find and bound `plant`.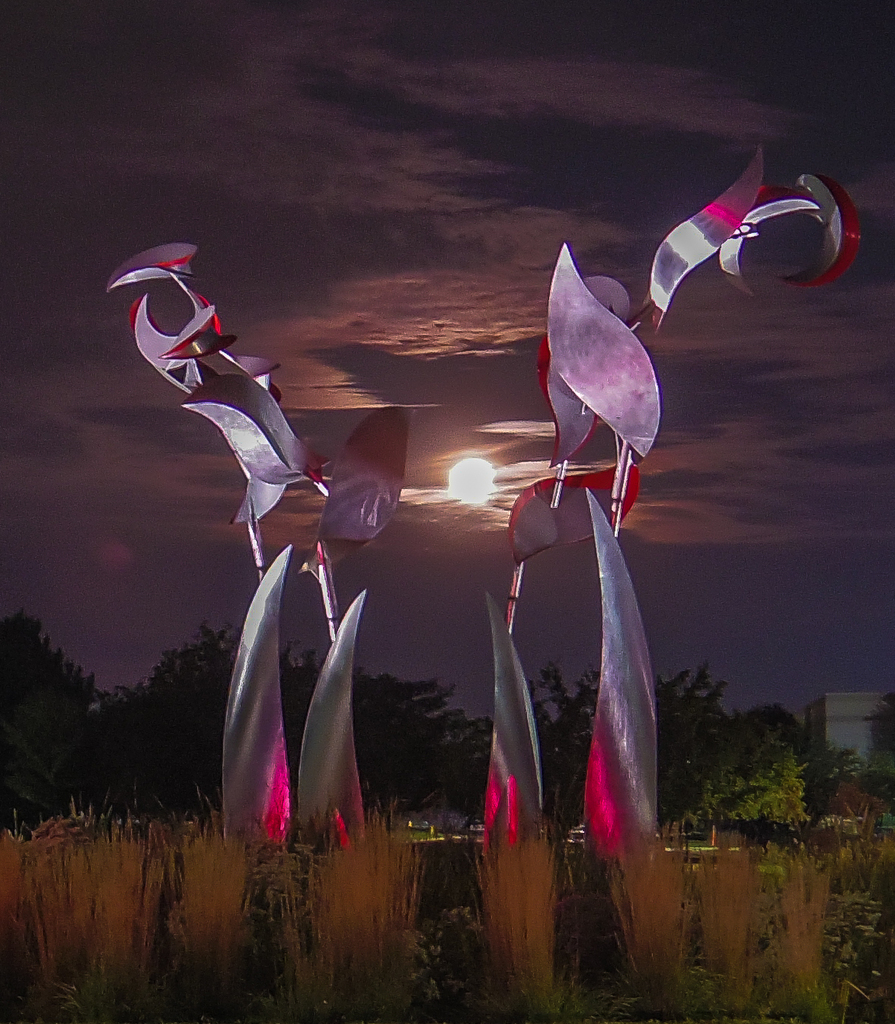
Bound: x1=419, y1=918, x2=458, y2=1015.
